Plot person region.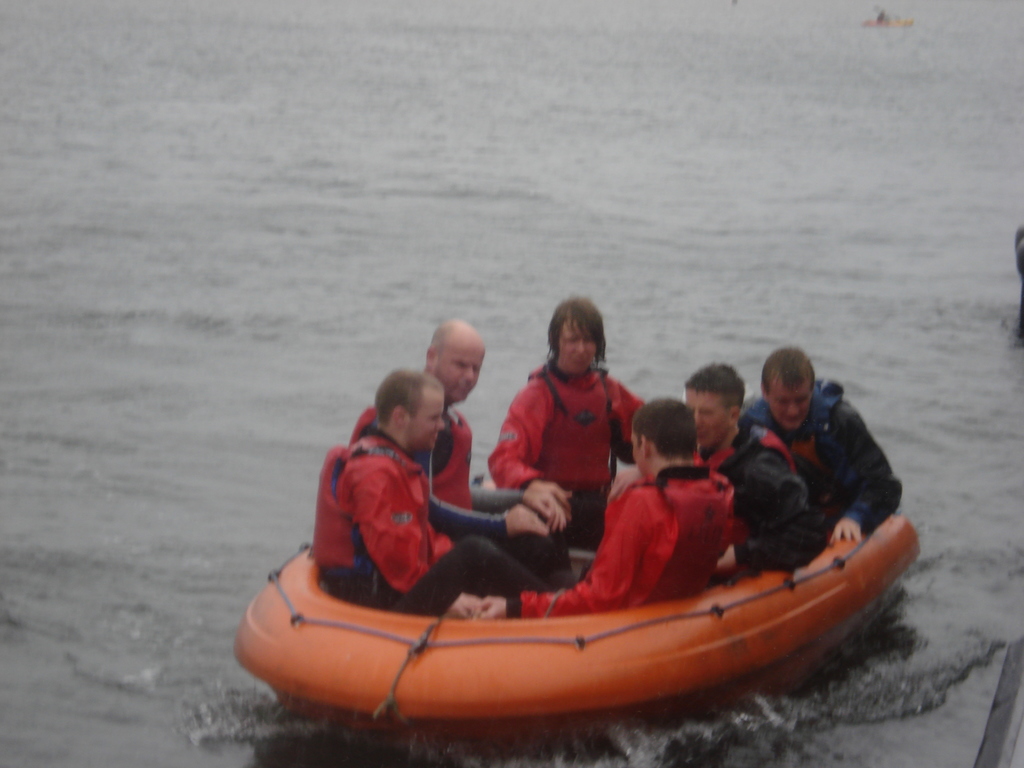
Plotted at 753:346:911:555.
